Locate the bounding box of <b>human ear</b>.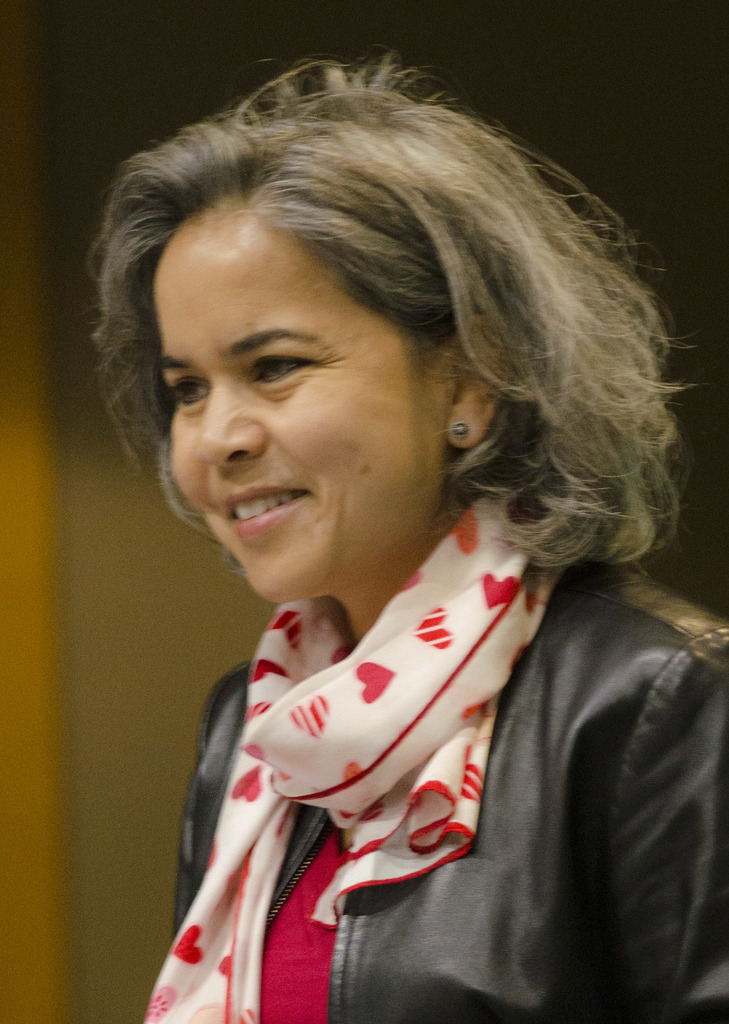
Bounding box: locate(444, 316, 507, 442).
